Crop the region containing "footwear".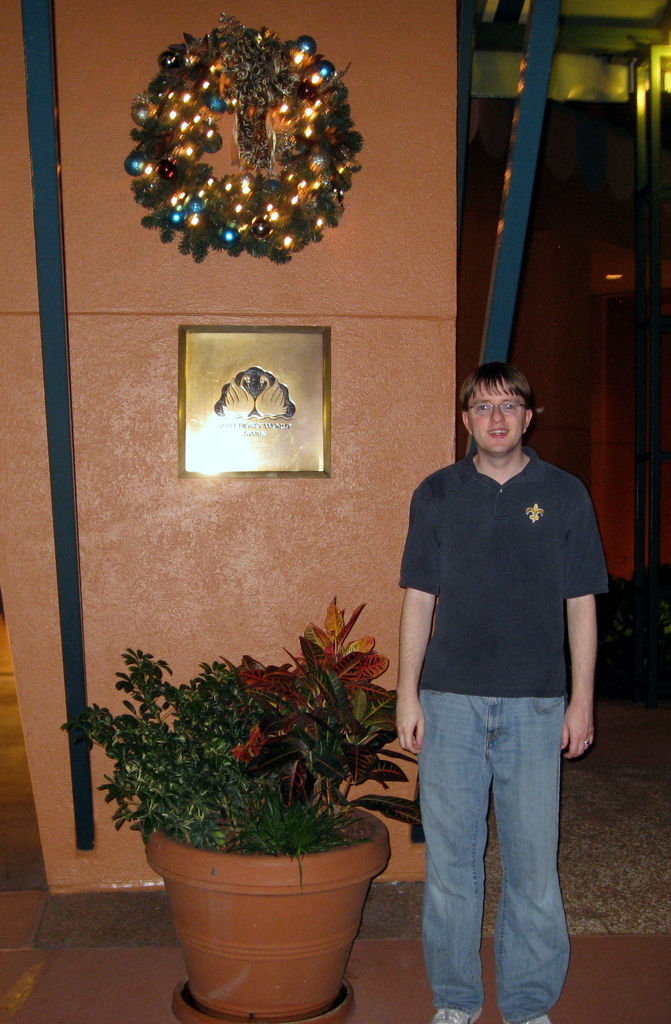
Crop region: left=501, top=1015, right=552, bottom=1023.
